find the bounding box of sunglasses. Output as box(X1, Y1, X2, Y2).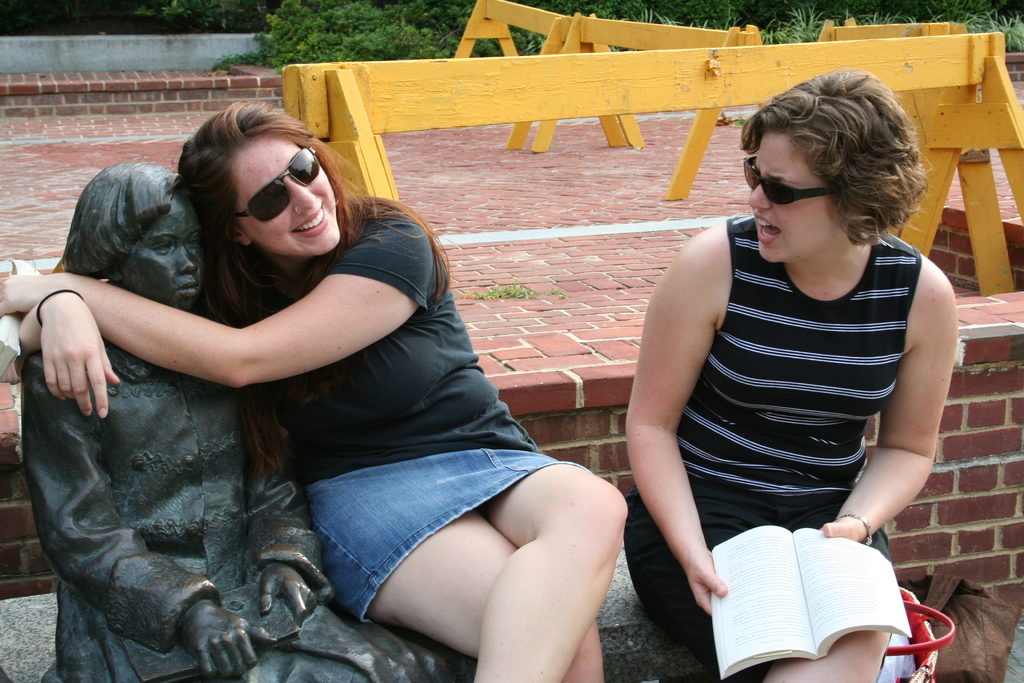
box(229, 147, 320, 224).
